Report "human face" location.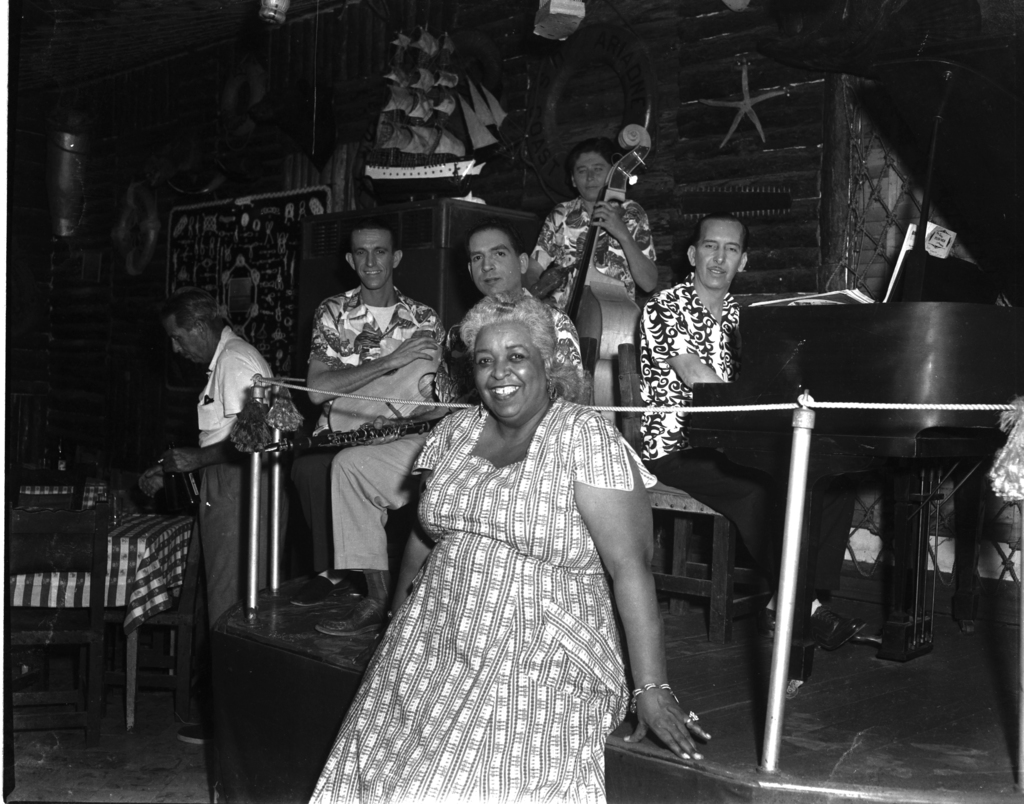
Report: (x1=355, y1=230, x2=394, y2=285).
